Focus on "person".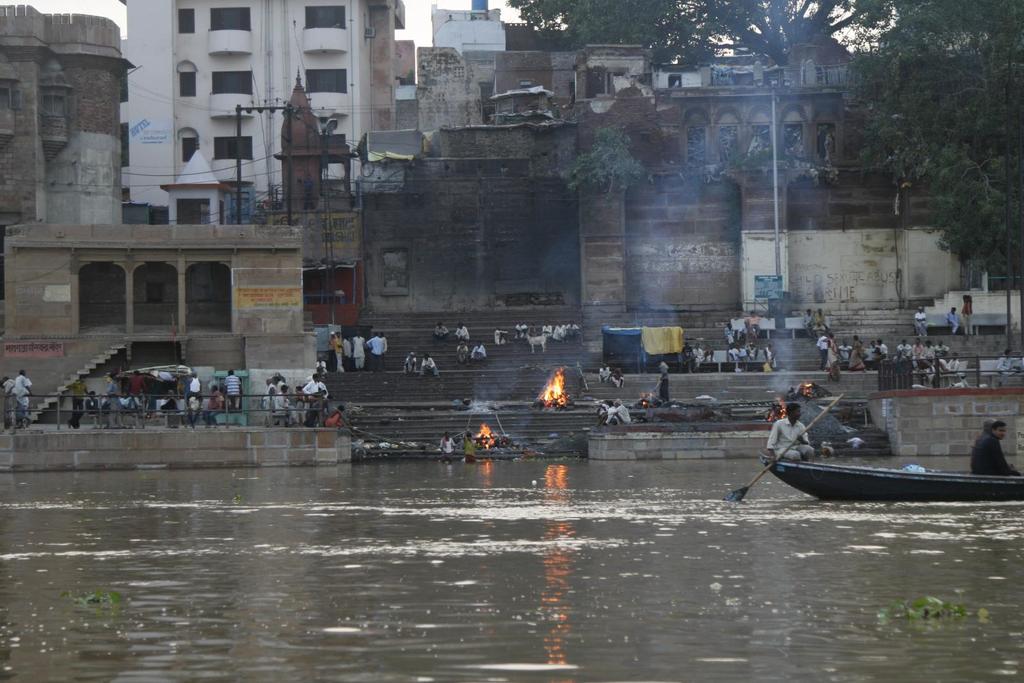
Focused at {"x1": 947, "y1": 303, "x2": 960, "y2": 335}.
